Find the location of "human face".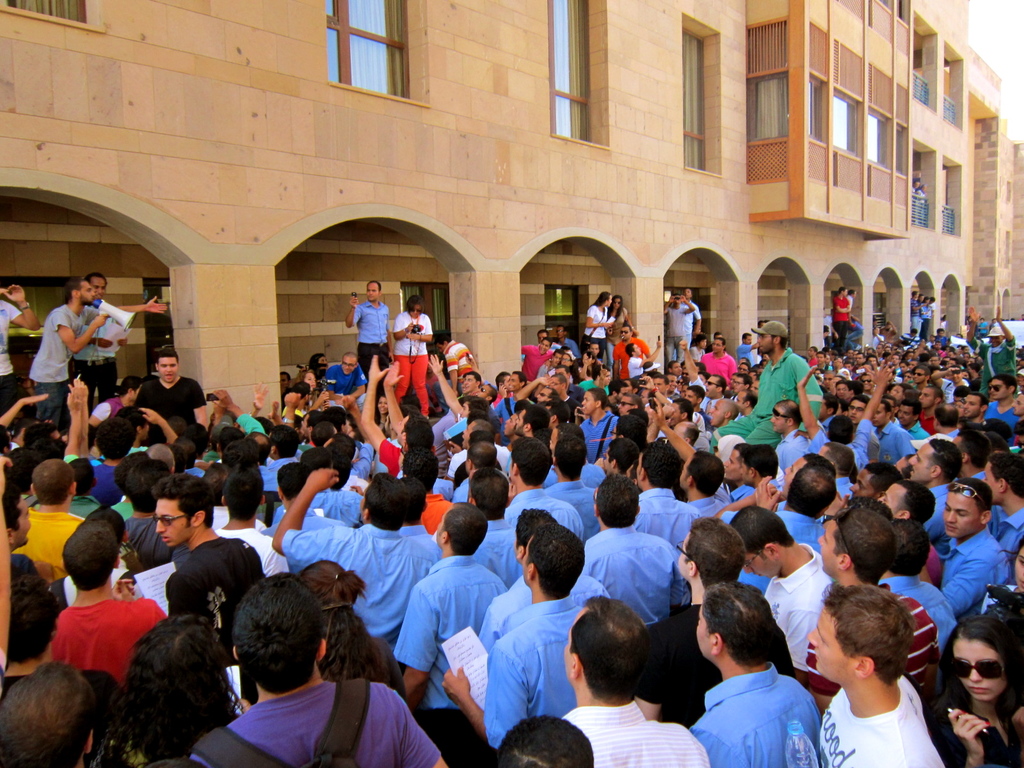
Location: (1008,394,1023,415).
